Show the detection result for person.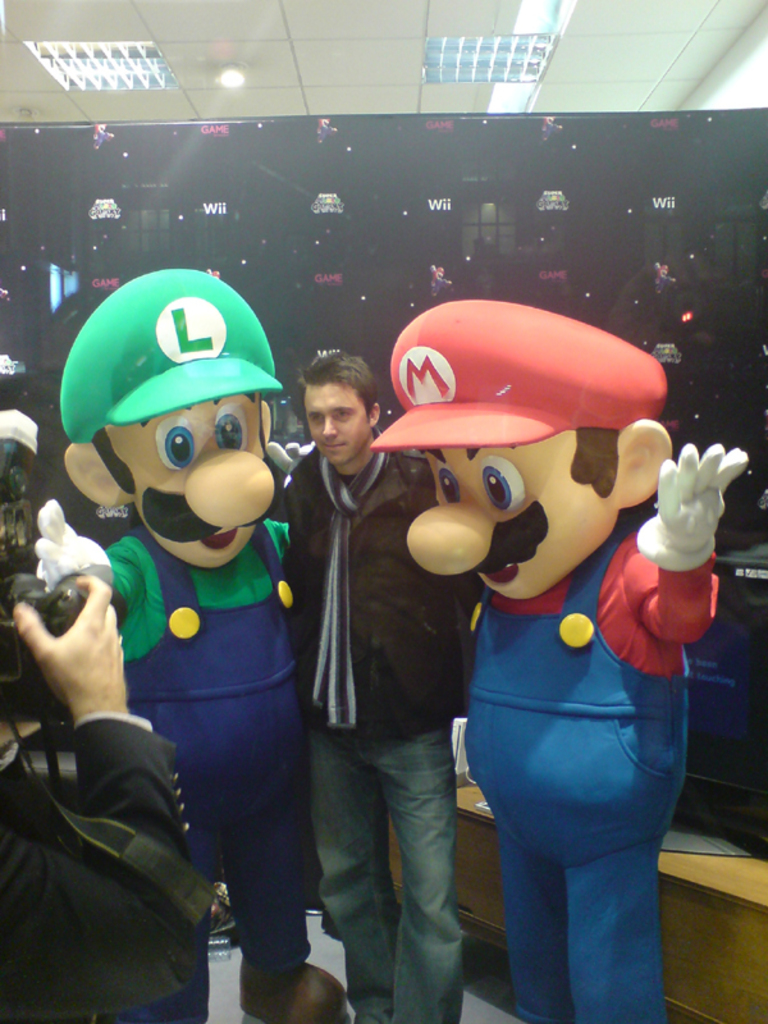
bbox=[343, 293, 732, 1021].
